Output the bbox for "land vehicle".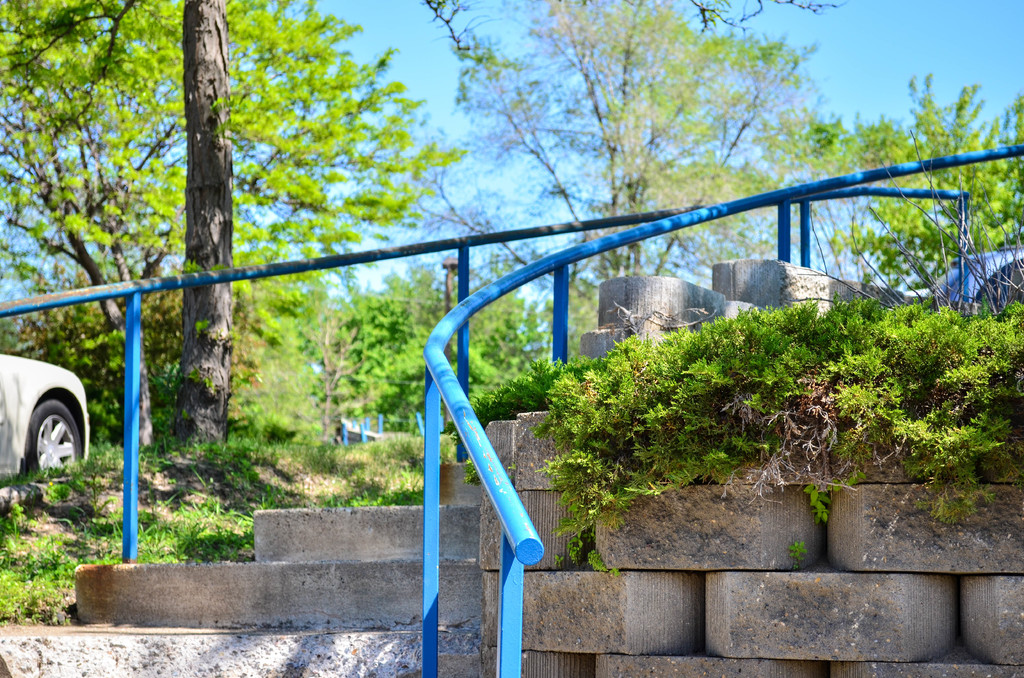
box(0, 346, 90, 480).
